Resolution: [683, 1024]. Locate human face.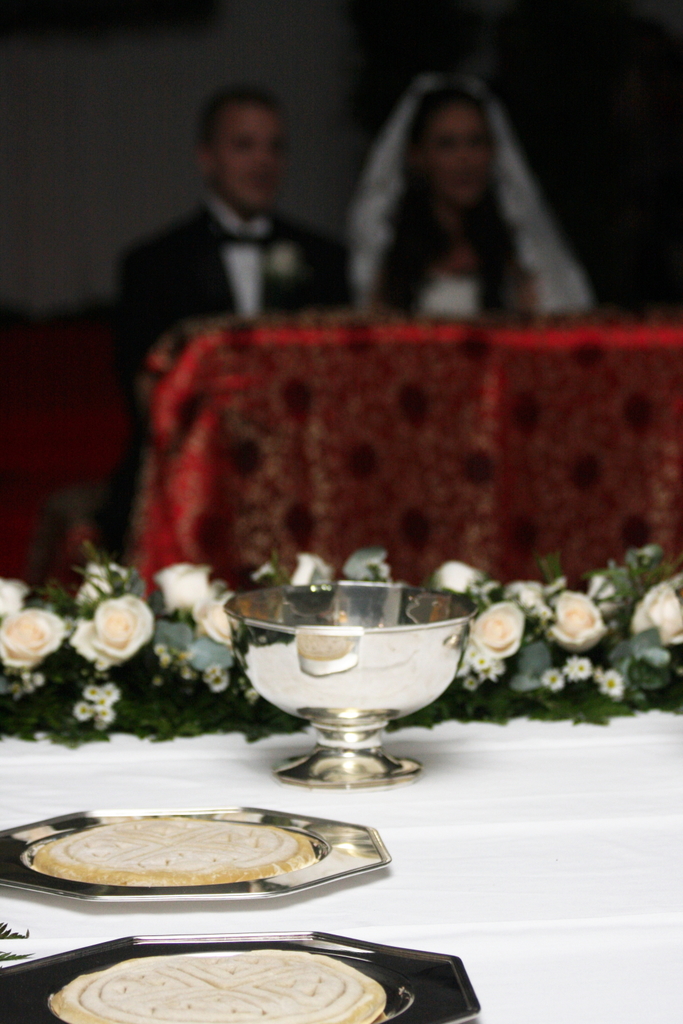
[left=212, top=104, right=284, bottom=205].
